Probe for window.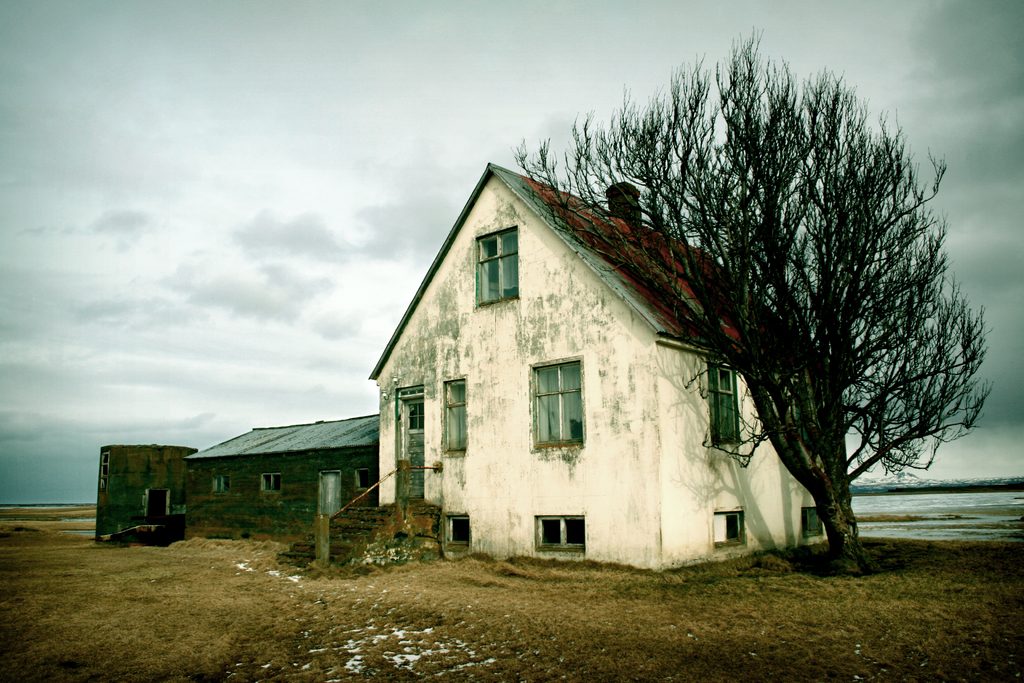
Probe result: box(531, 513, 582, 555).
